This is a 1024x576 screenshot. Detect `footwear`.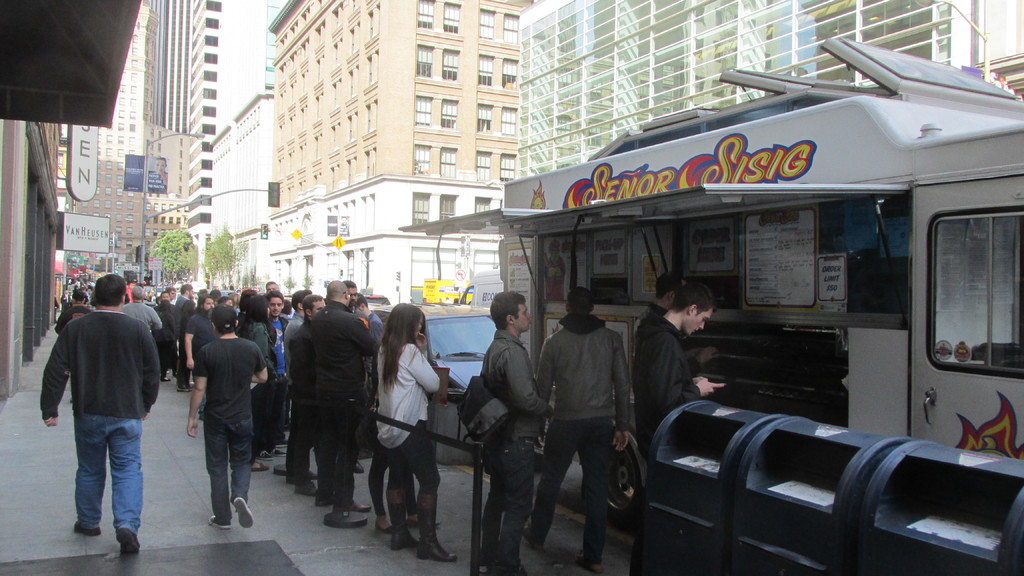
[x1=353, y1=450, x2=359, y2=481].
